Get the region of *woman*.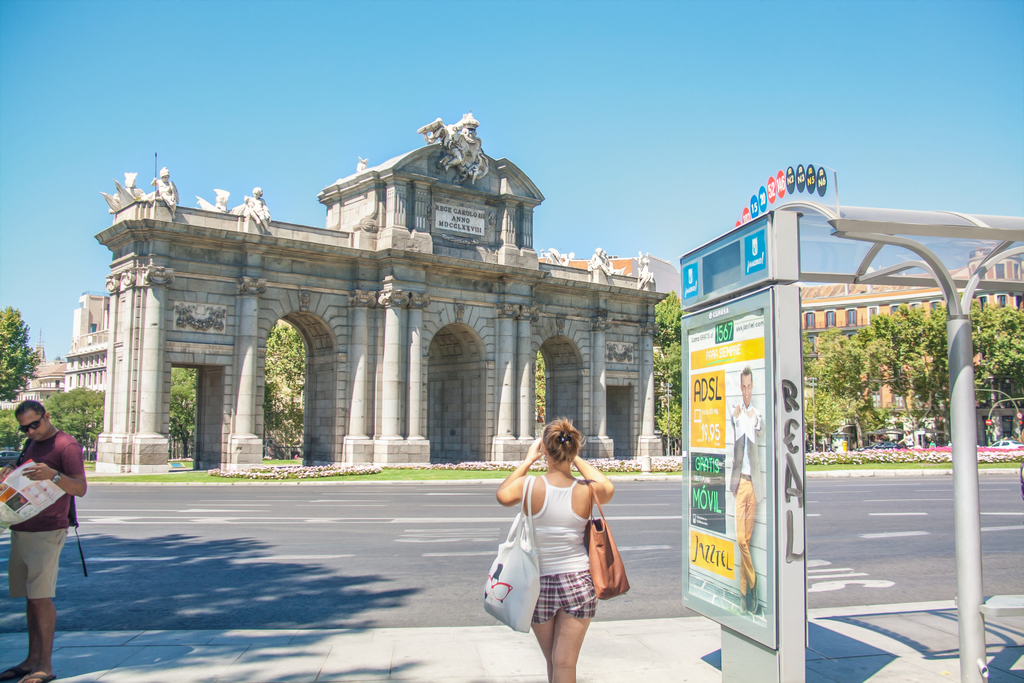
<bbox>491, 416, 628, 668</bbox>.
